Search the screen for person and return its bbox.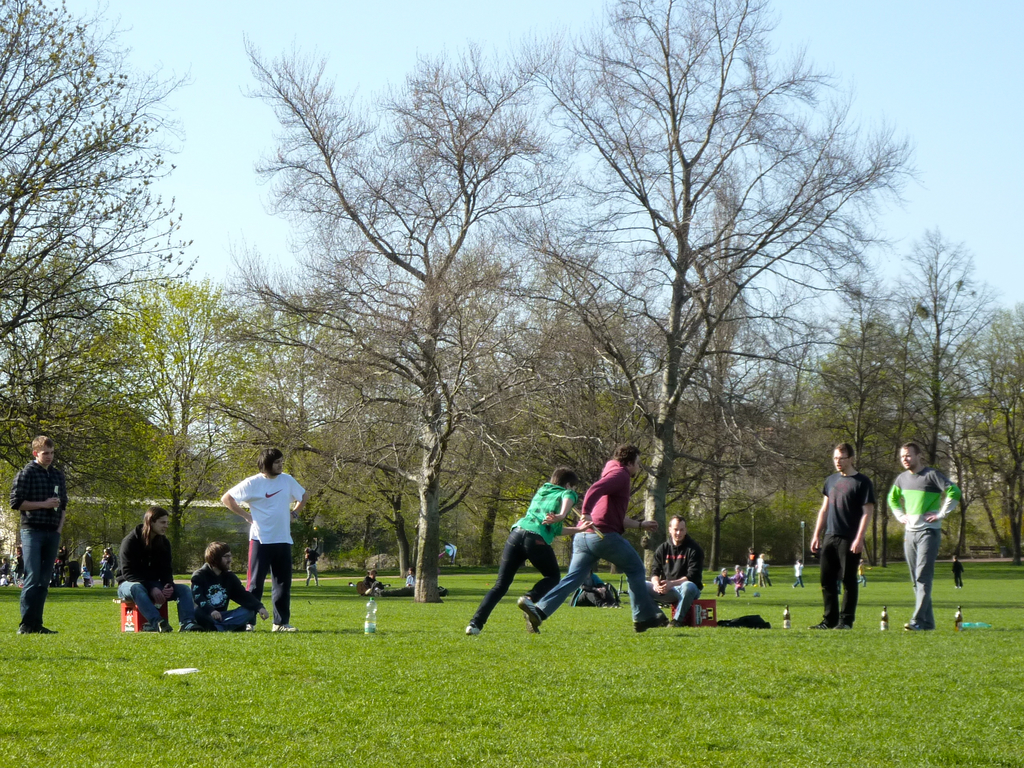
Found: [461,463,577,633].
